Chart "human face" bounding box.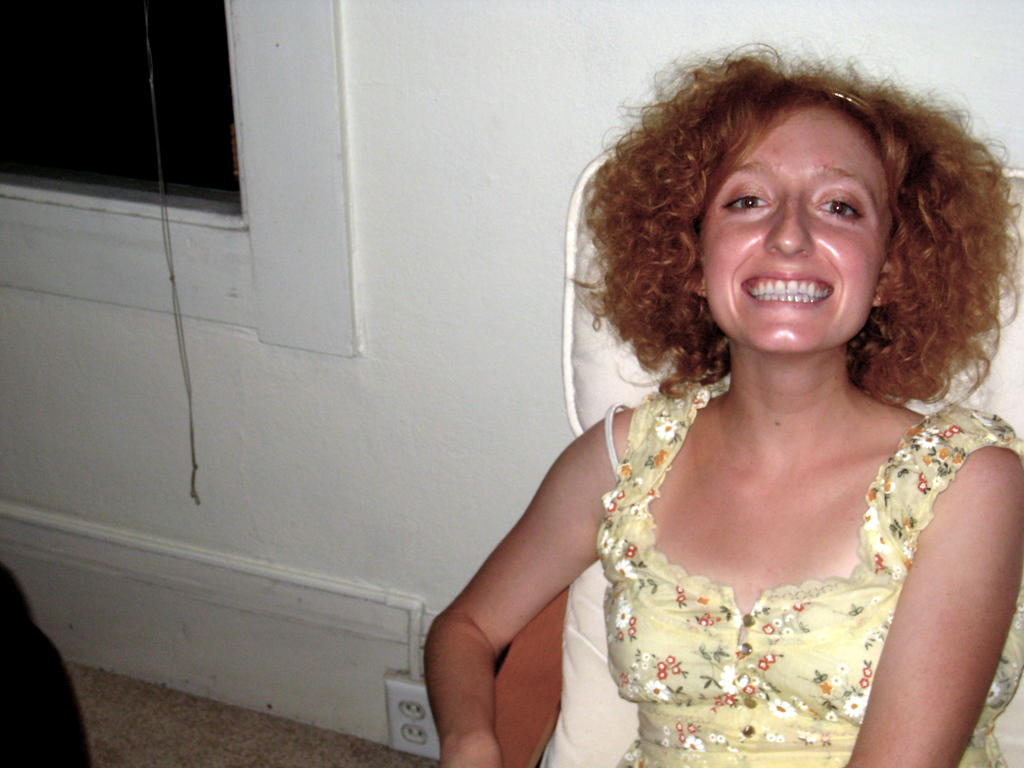
Charted: (691, 100, 897, 344).
